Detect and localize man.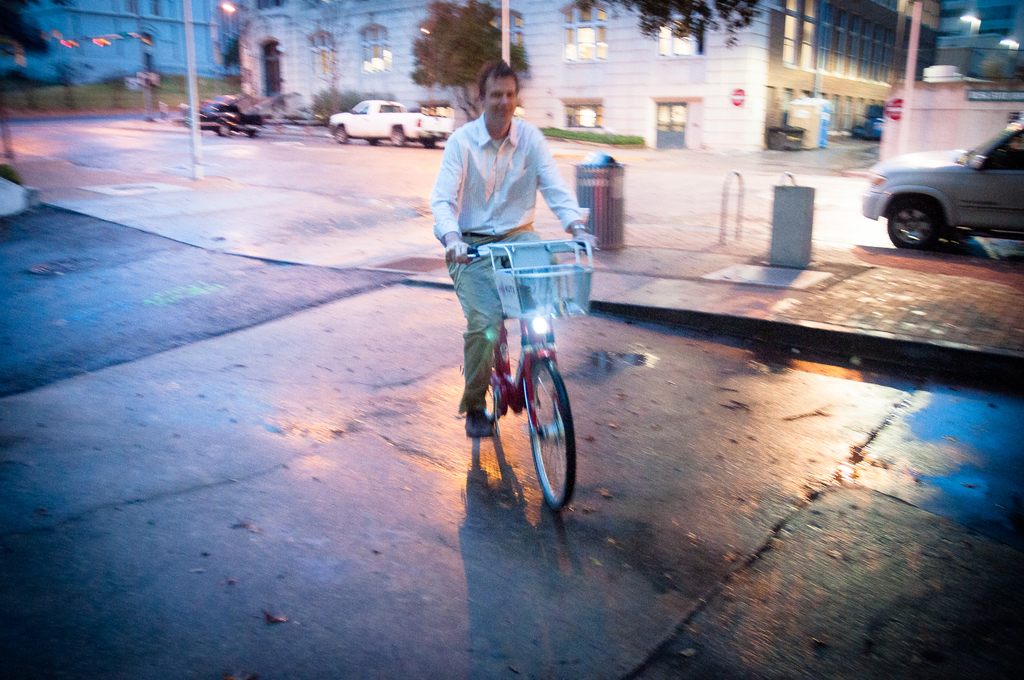
Localized at (left=428, top=54, right=602, bottom=446).
